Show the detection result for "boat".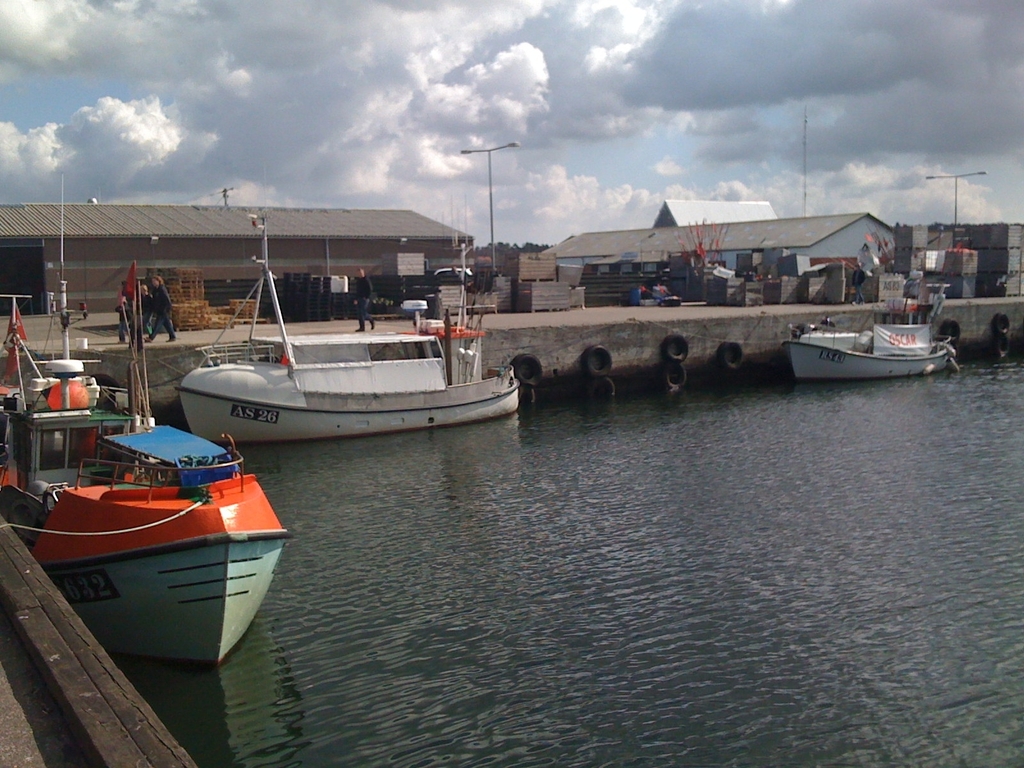
787/322/956/381.
